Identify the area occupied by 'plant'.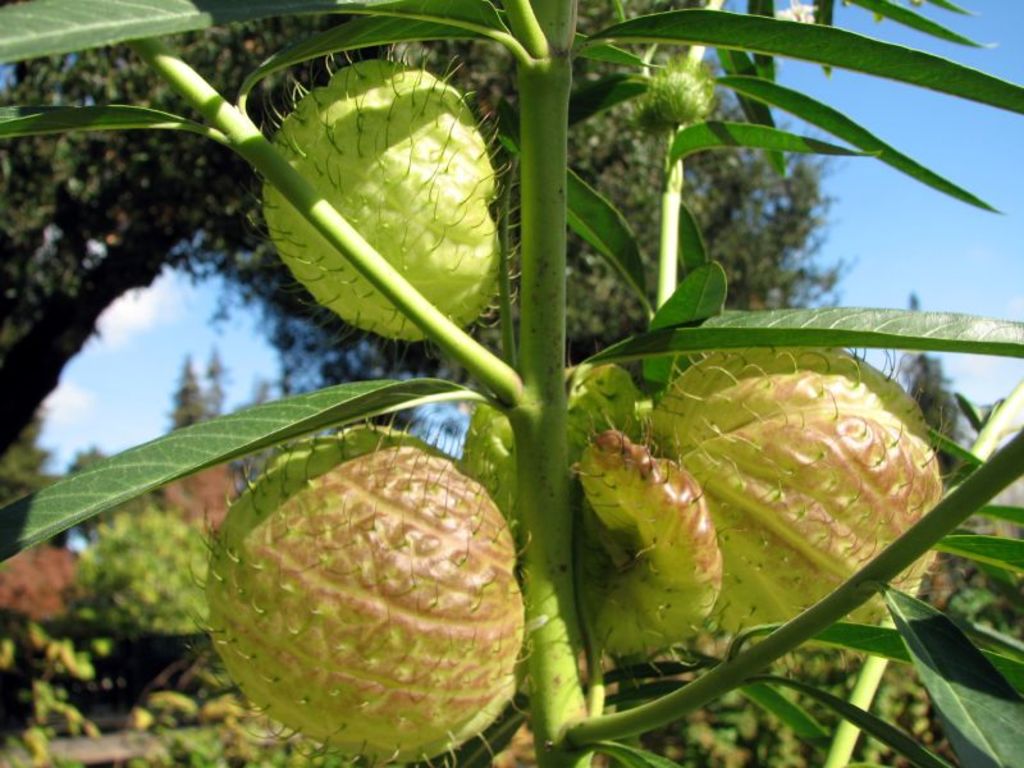
Area: x1=652, y1=645, x2=950, y2=767.
